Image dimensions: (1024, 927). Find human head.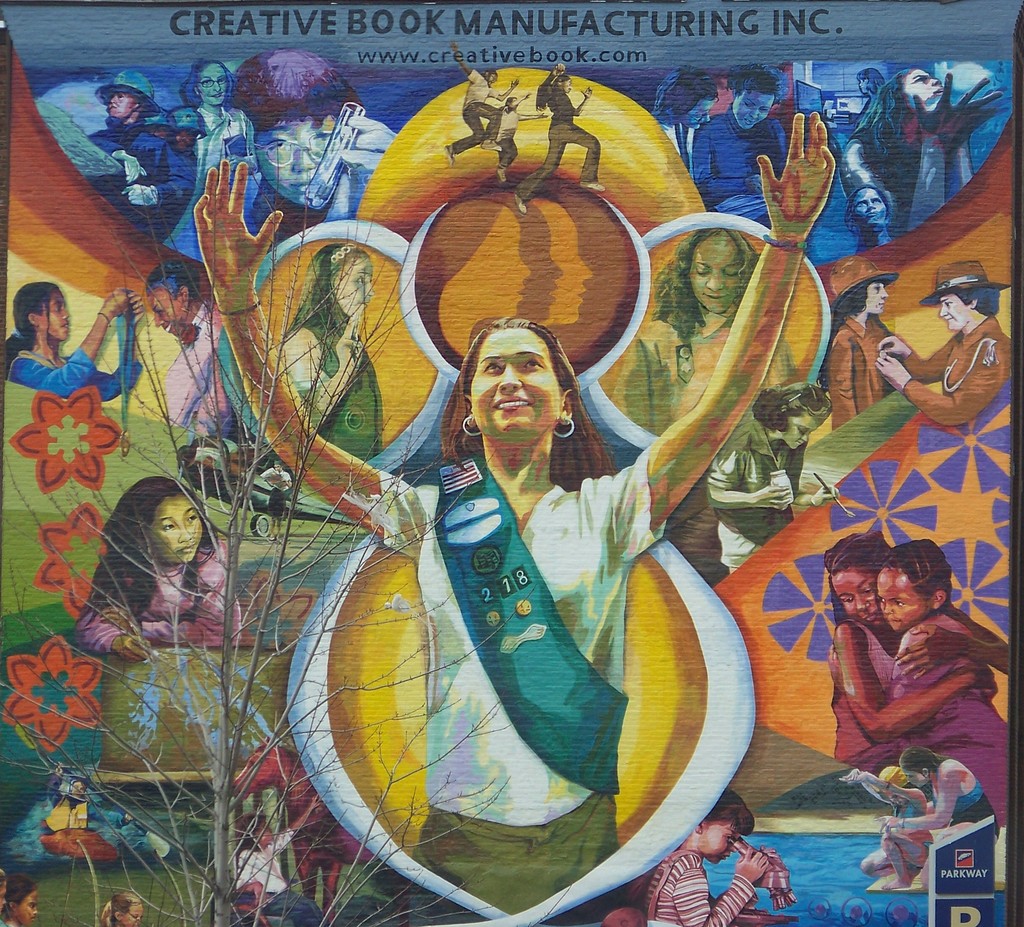
x1=5, y1=869, x2=40, y2=926.
